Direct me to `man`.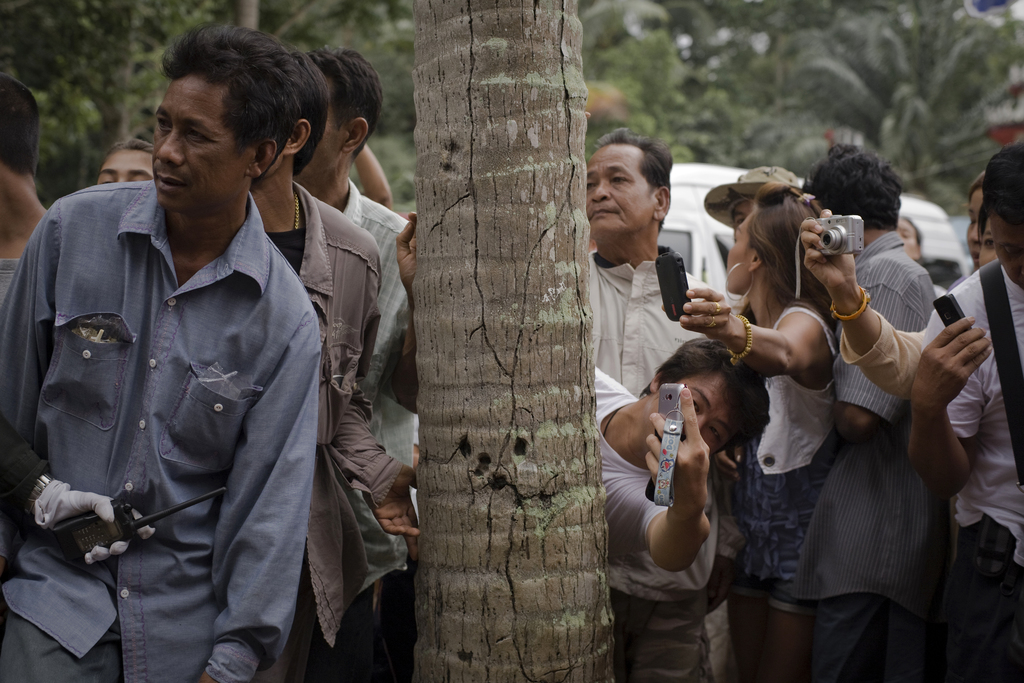
Direction: 26,36,346,677.
